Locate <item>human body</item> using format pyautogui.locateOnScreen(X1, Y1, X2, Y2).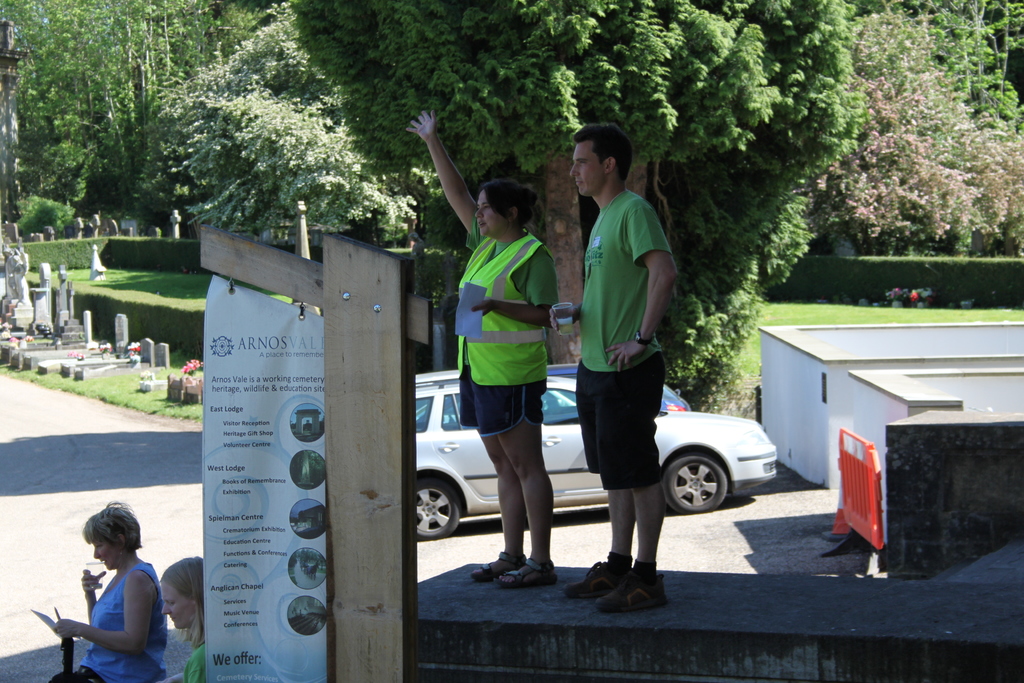
pyautogui.locateOnScreen(460, 232, 561, 584).
